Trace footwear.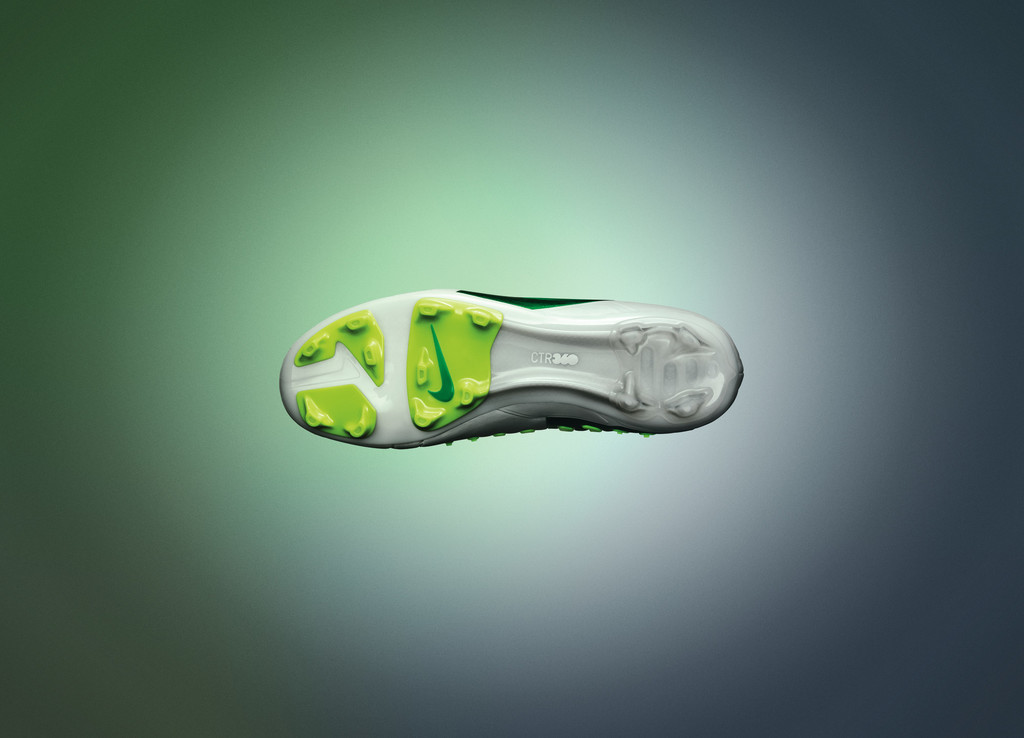
Traced to detection(274, 283, 740, 454).
